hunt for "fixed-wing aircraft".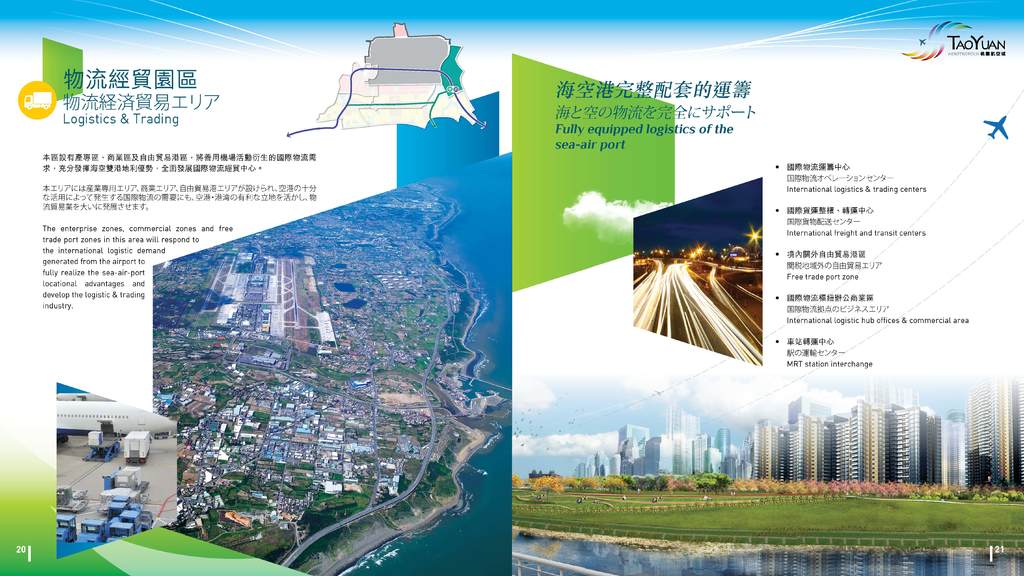
Hunted down at 52, 386, 186, 445.
